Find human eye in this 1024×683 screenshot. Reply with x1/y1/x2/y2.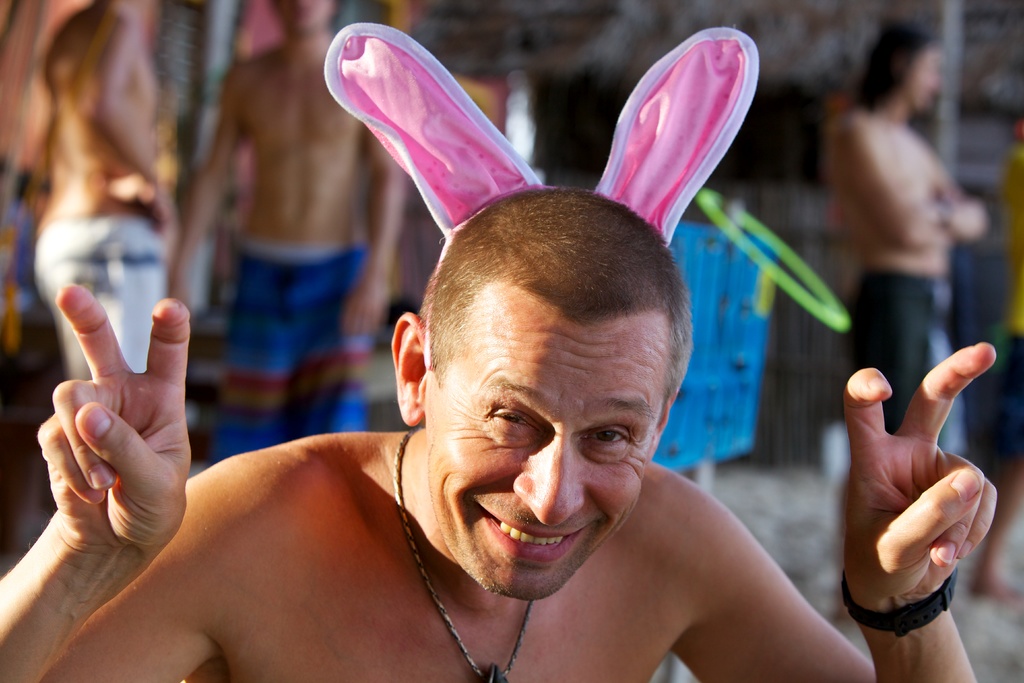
579/421/635/459.
